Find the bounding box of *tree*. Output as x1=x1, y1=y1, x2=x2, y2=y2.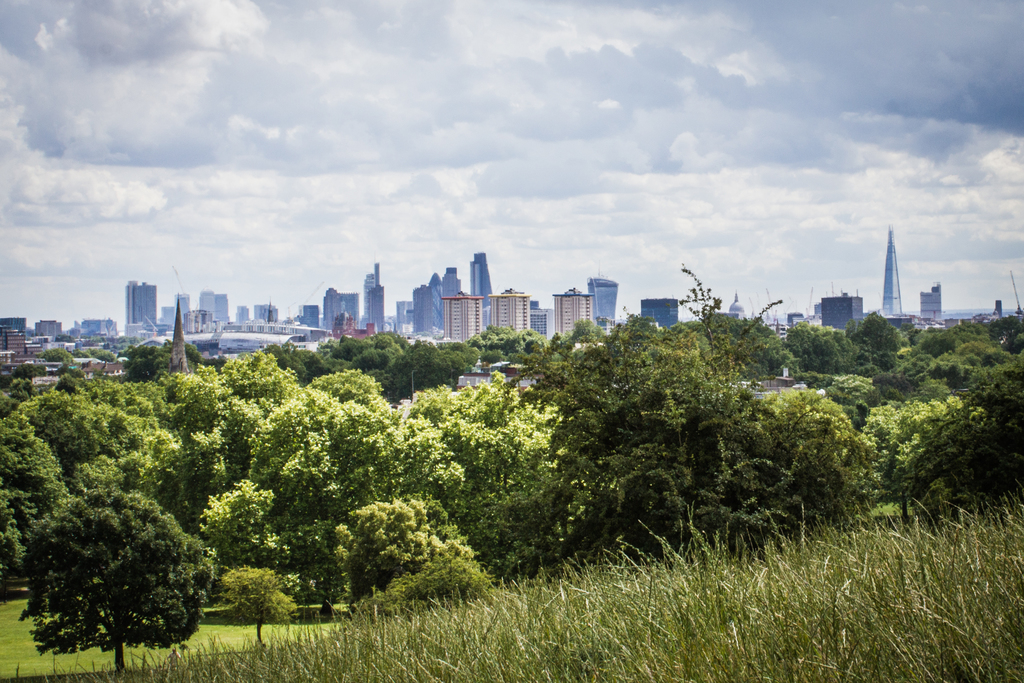
x1=13, y1=382, x2=191, y2=502.
